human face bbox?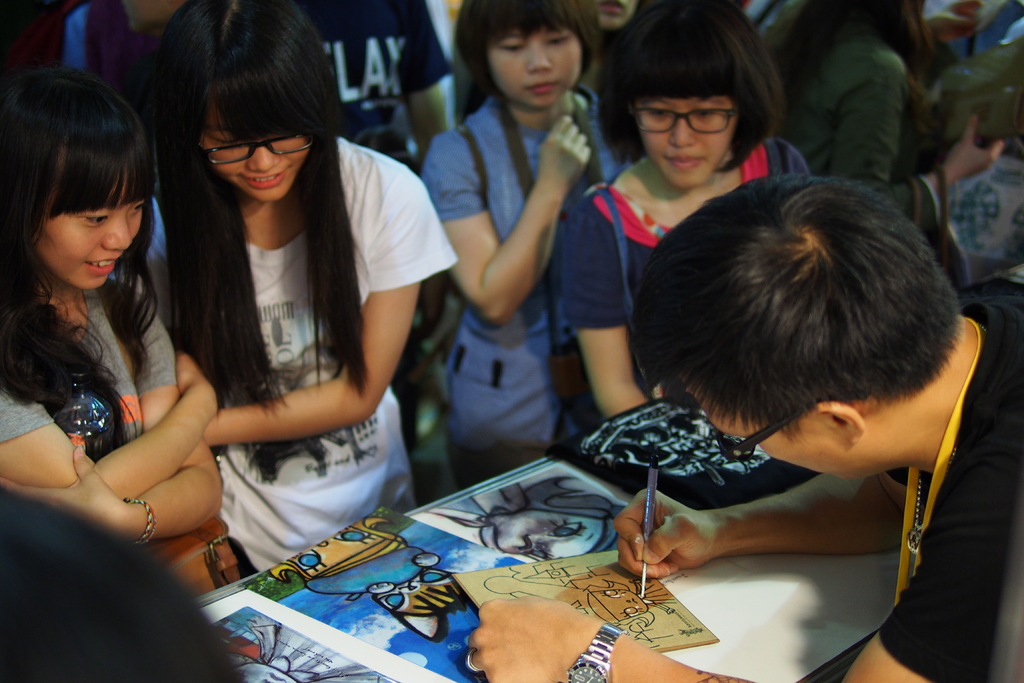
detection(36, 175, 143, 293)
